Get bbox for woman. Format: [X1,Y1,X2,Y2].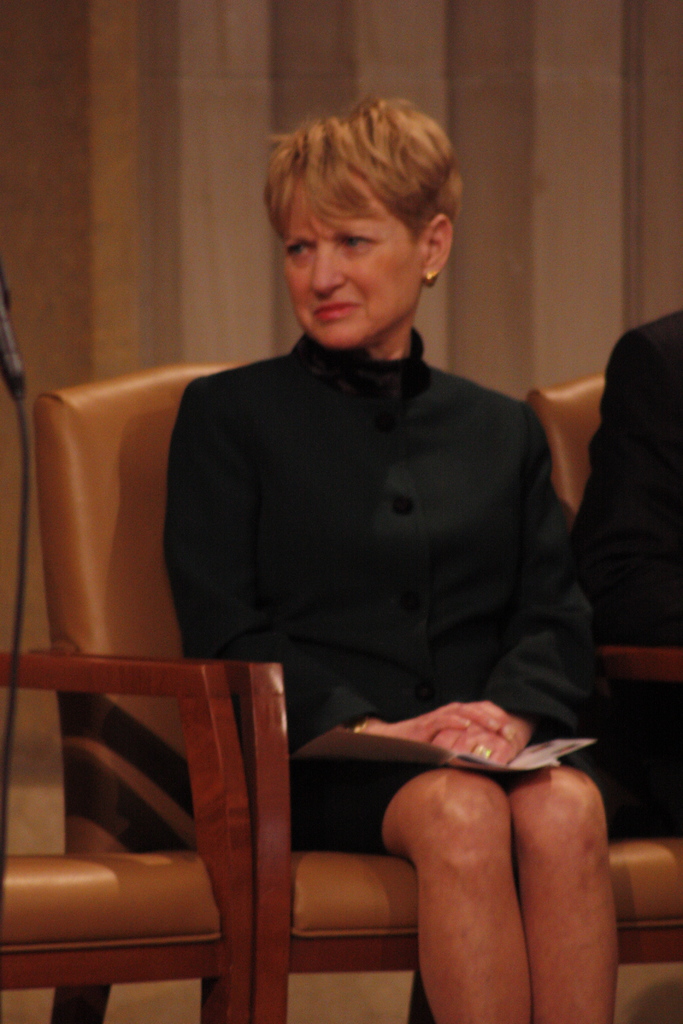
[115,143,579,995].
